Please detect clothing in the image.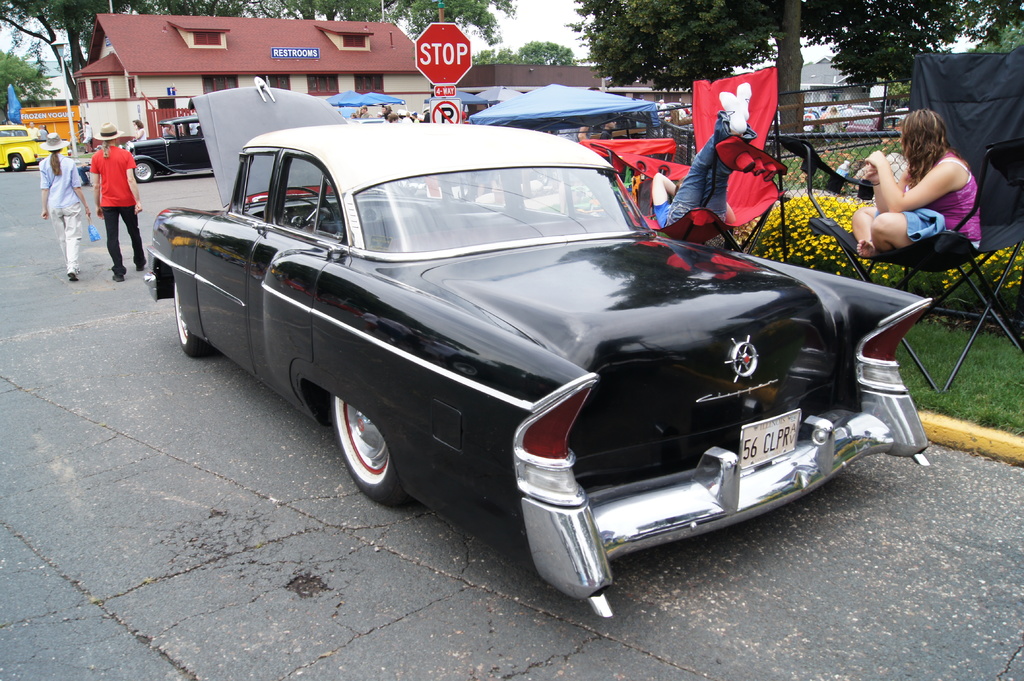
<bbox>31, 147, 76, 272</bbox>.
